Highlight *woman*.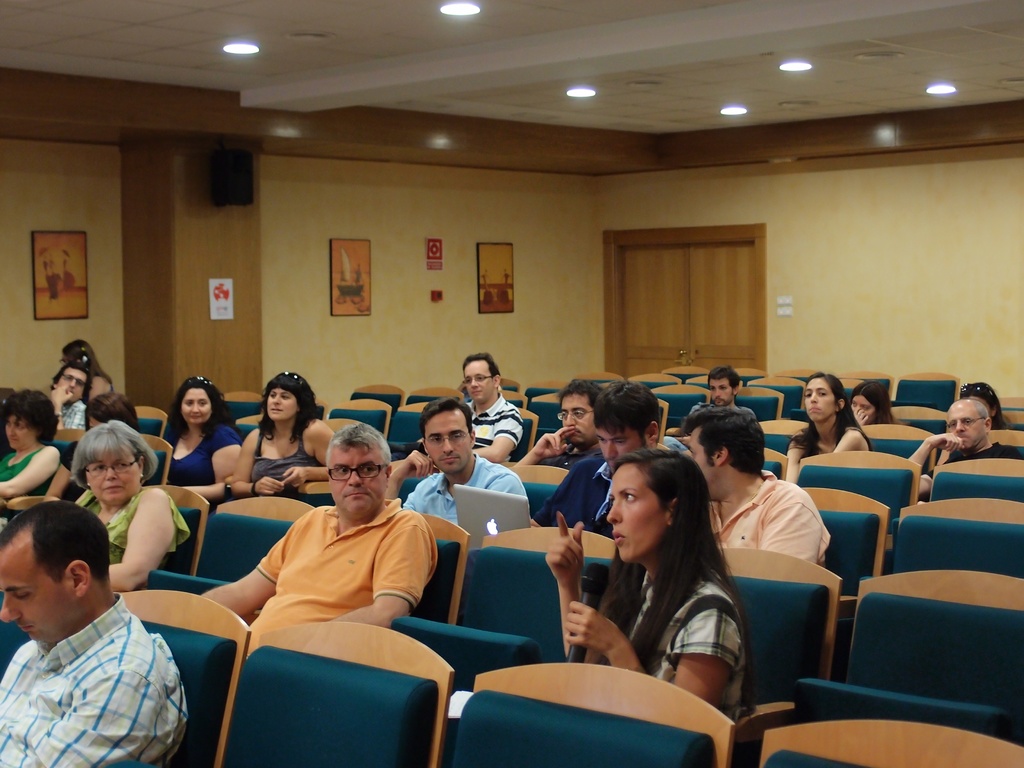
Highlighted region: bbox(232, 373, 342, 497).
